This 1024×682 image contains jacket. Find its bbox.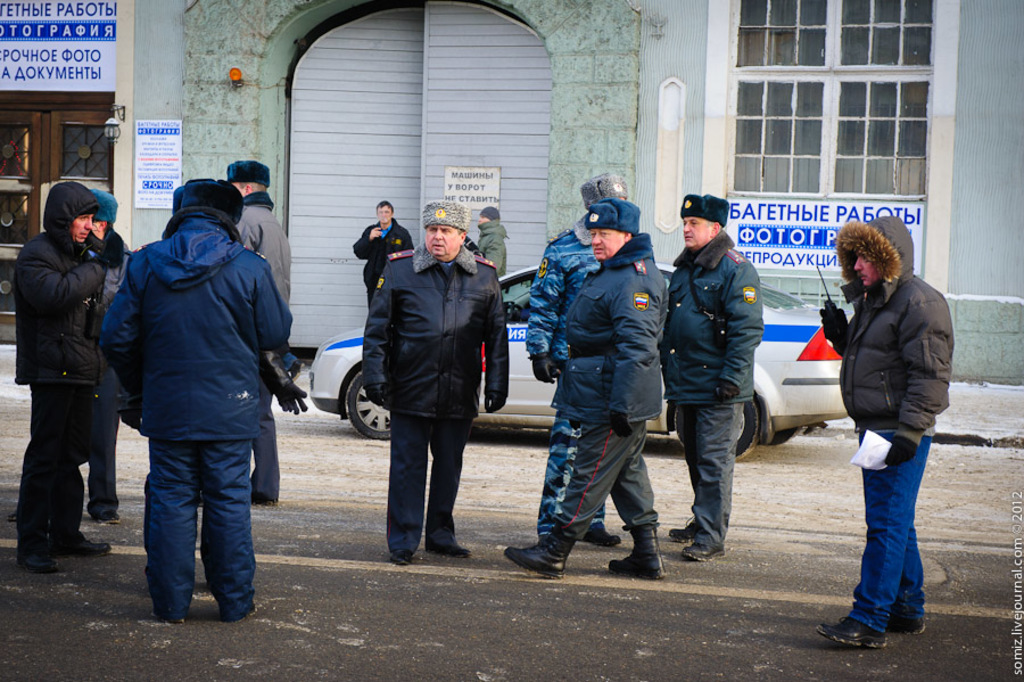
box=[101, 225, 289, 439].
